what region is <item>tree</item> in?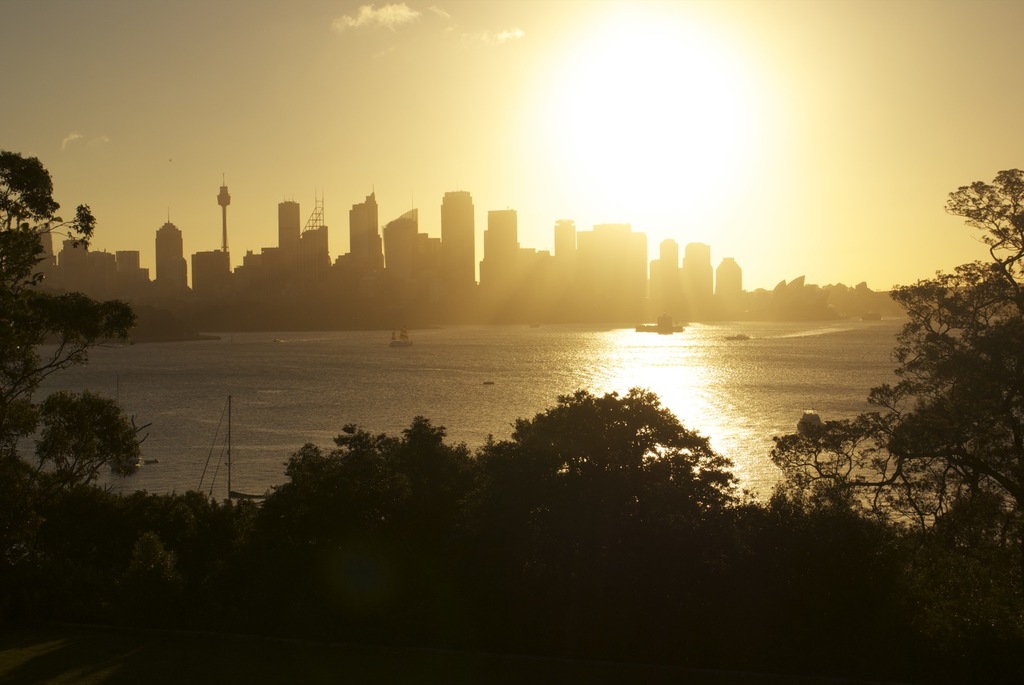
(771,163,1023,615).
